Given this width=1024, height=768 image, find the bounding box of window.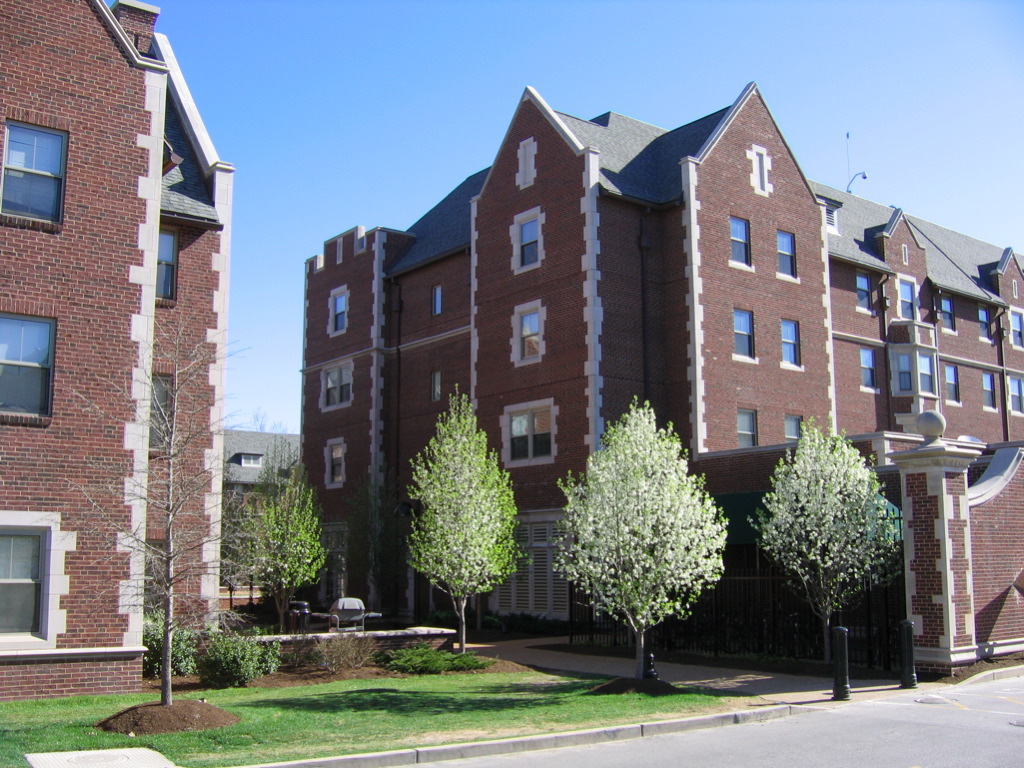
box=[897, 278, 917, 316].
